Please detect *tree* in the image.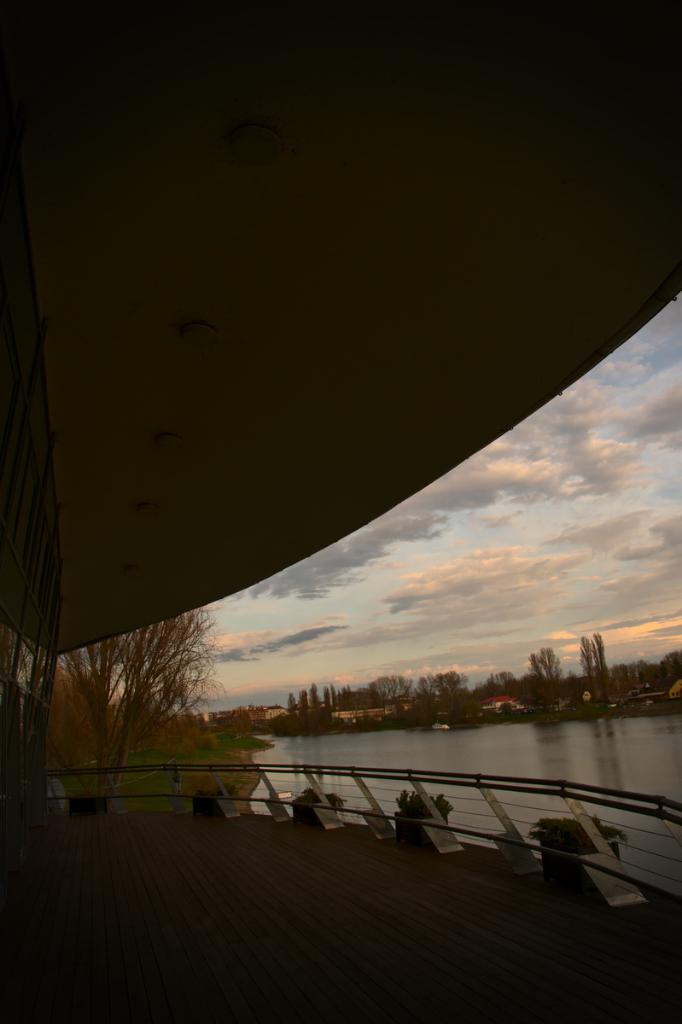
bbox=[528, 628, 556, 695].
